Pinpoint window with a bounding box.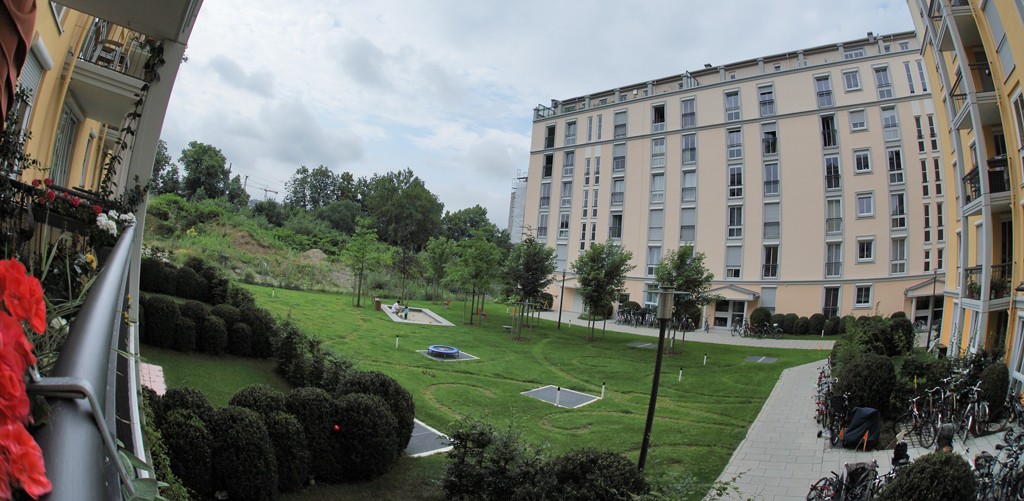
x1=858 y1=285 x2=875 y2=306.
